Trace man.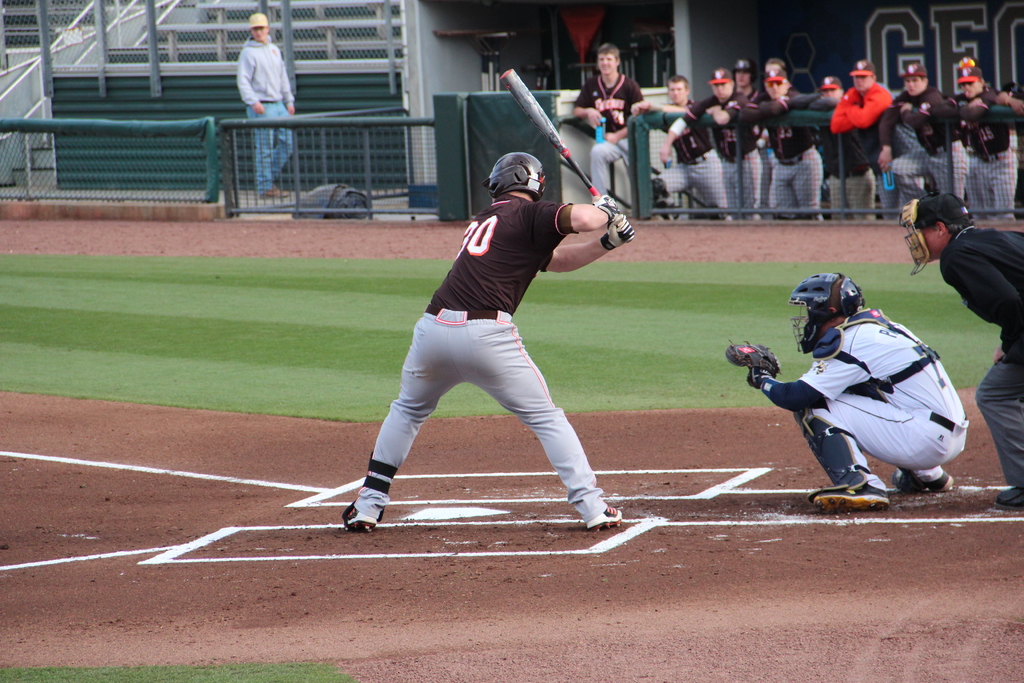
Traced to <region>741, 63, 822, 219</region>.
